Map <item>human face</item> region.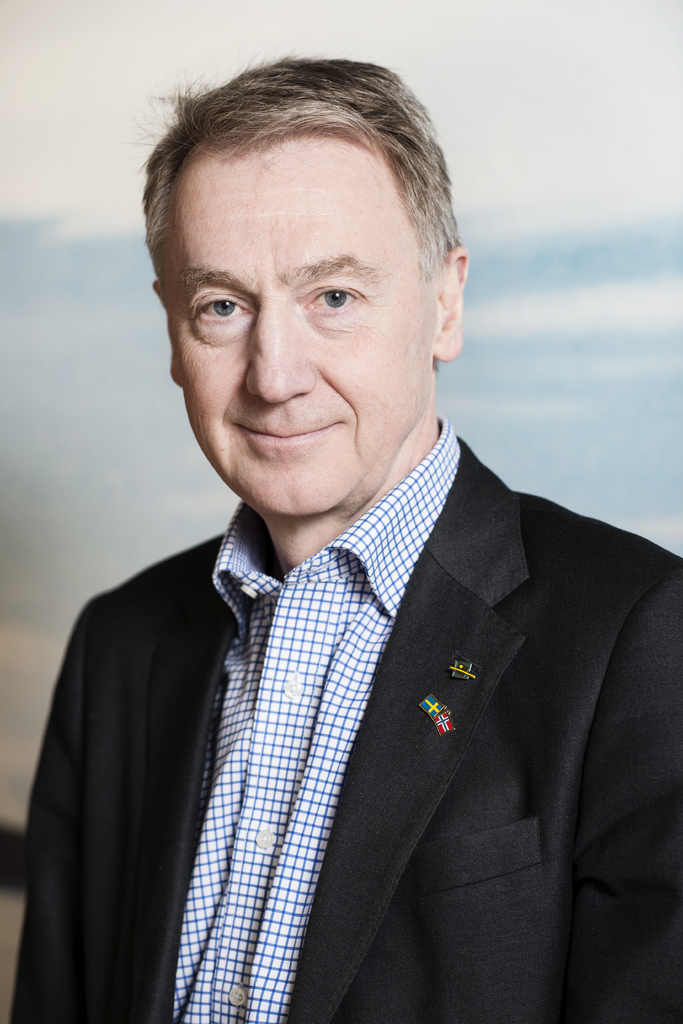
Mapped to 152:145:435:505.
